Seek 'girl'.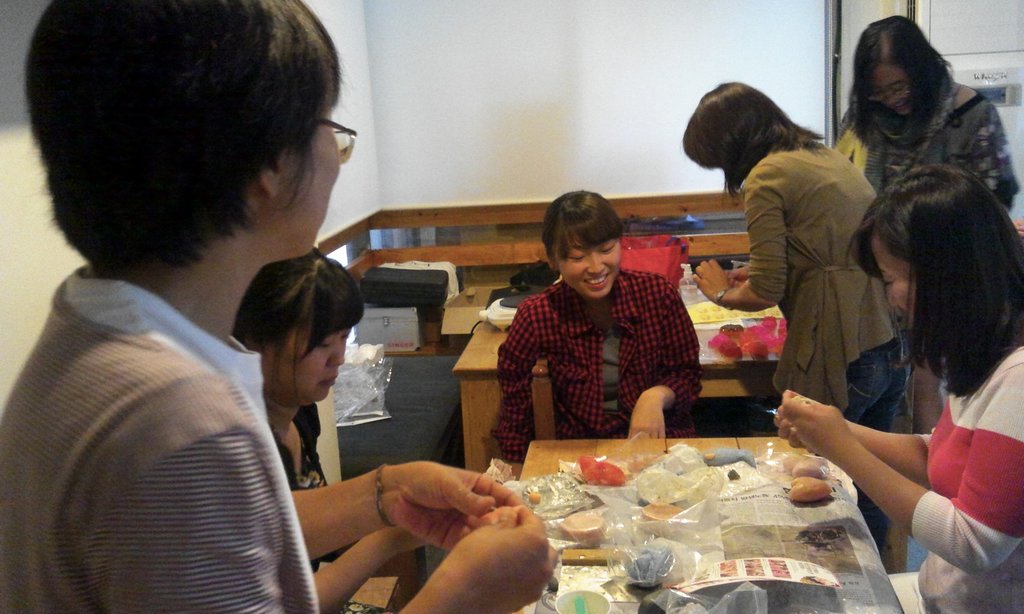
locate(831, 13, 1018, 435).
